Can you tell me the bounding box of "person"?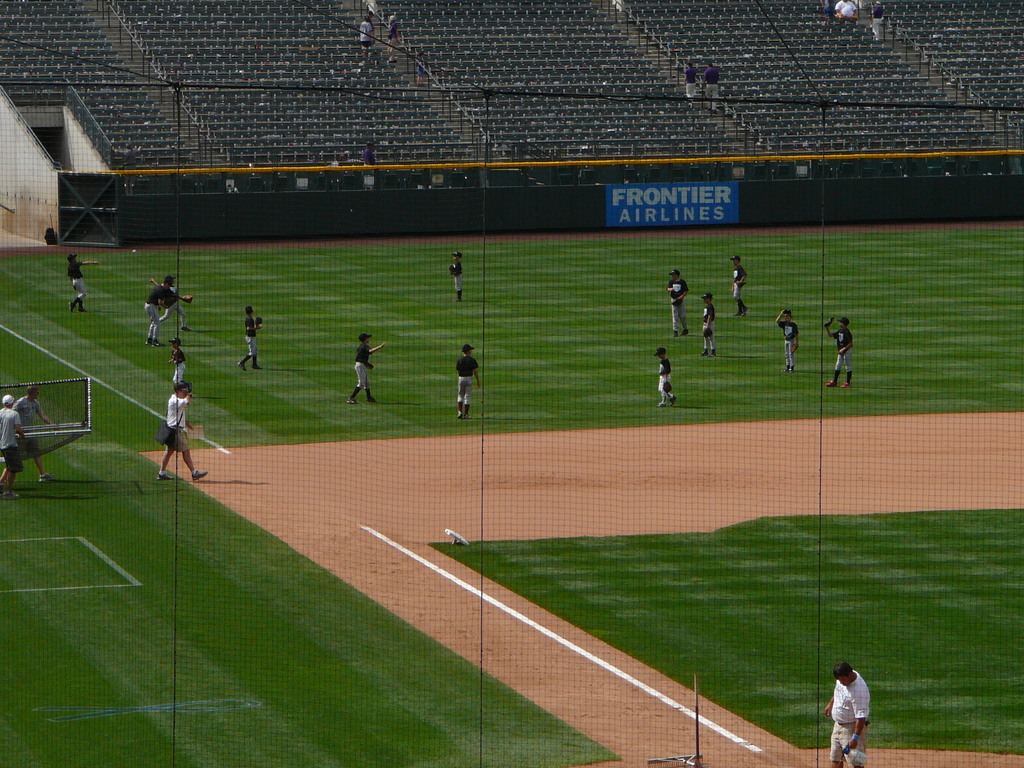
select_region(448, 250, 463, 307).
